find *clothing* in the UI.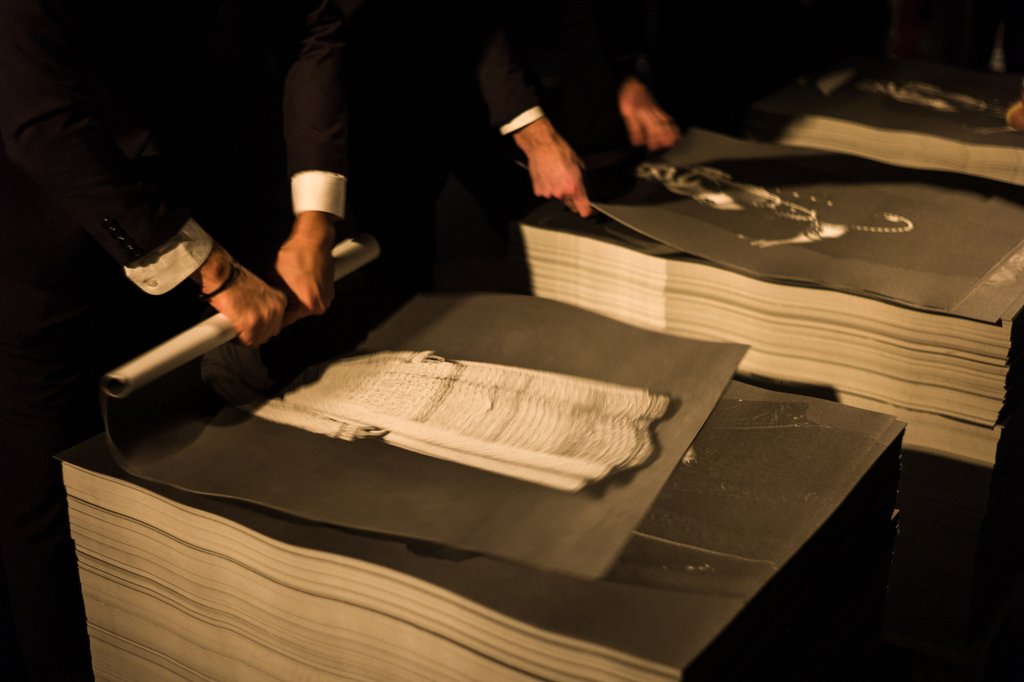
UI element at Rect(200, 340, 670, 489).
